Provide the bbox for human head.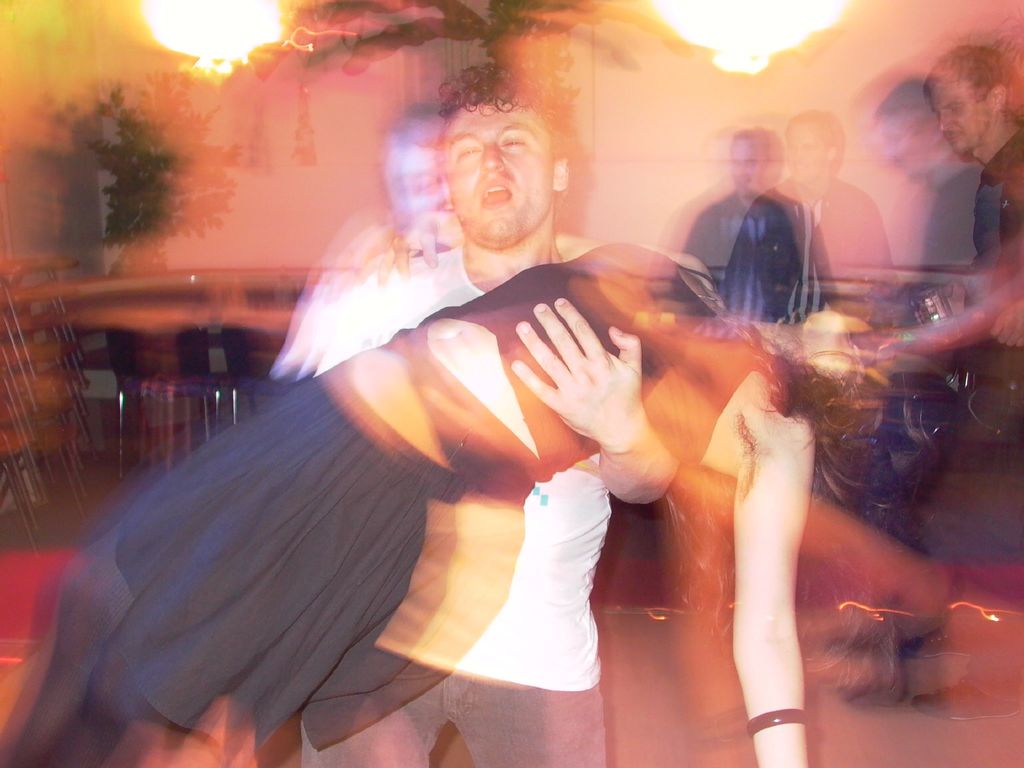
rect(782, 106, 850, 186).
